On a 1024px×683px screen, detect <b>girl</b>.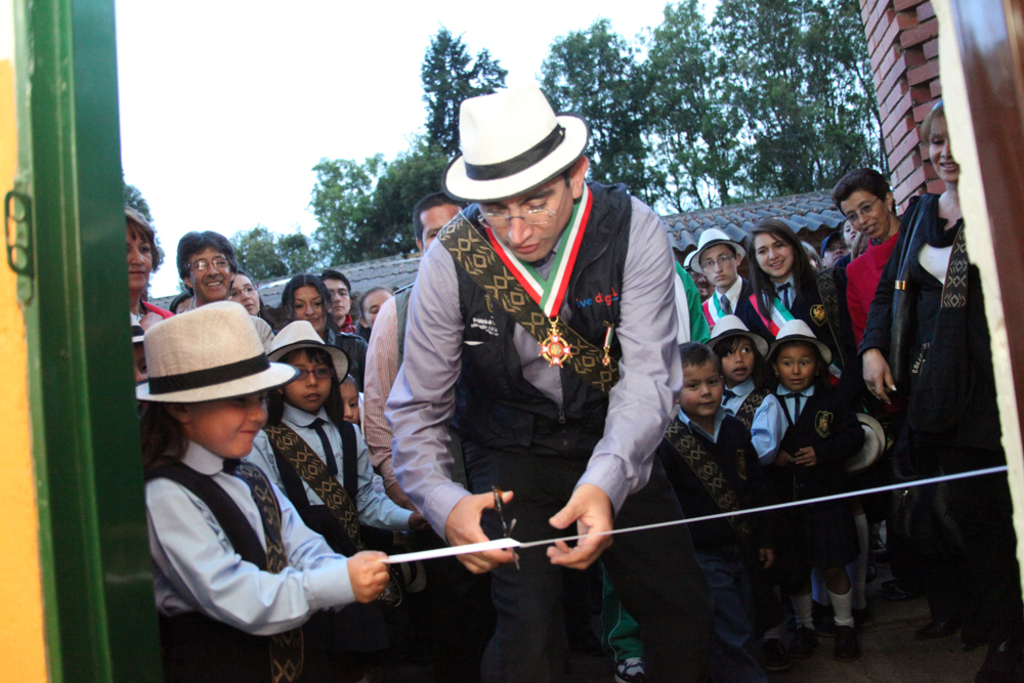
bbox(154, 302, 387, 679).
